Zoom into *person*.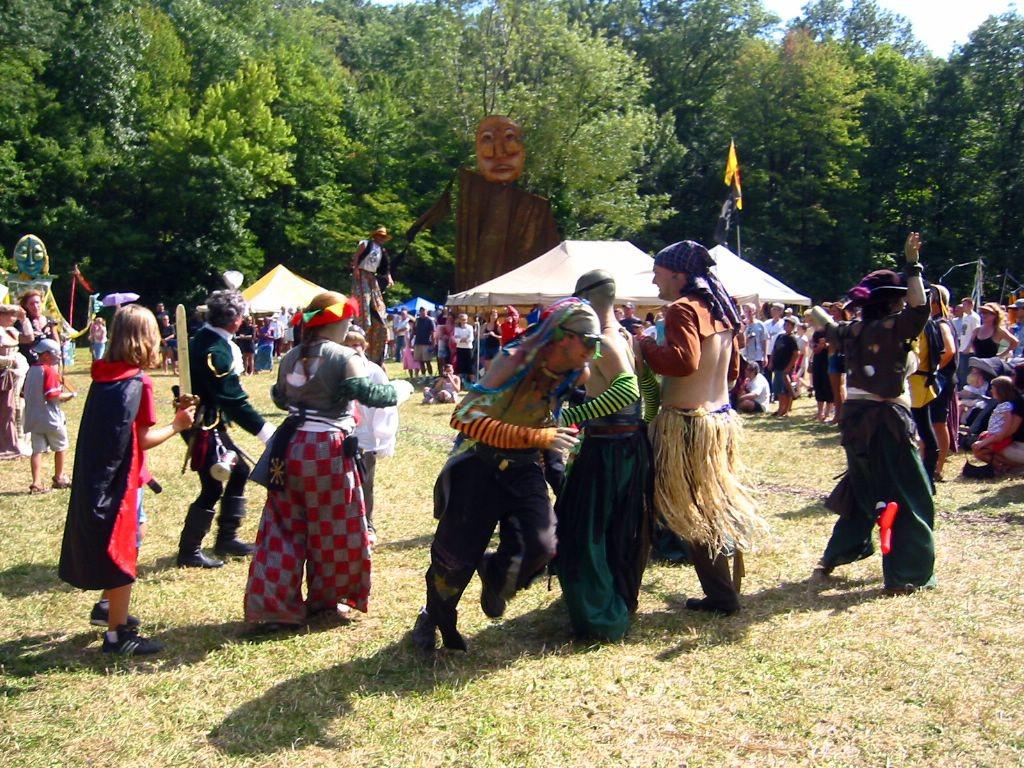
Zoom target: [left=275, top=304, right=301, bottom=351].
